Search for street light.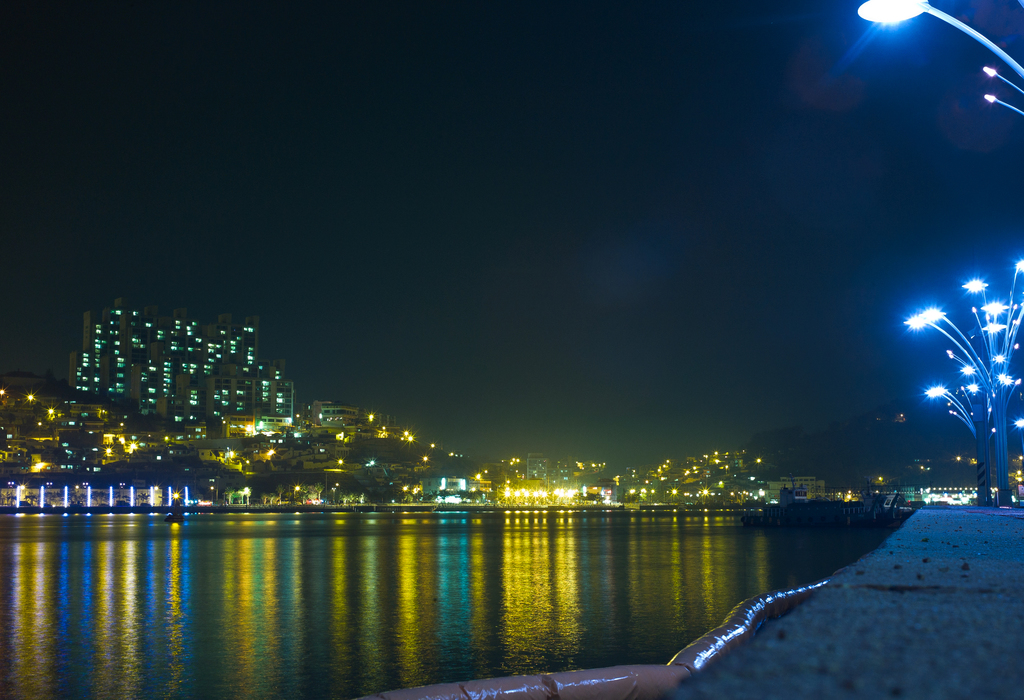
Found at pyautogui.locateOnScreen(120, 483, 127, 498).
